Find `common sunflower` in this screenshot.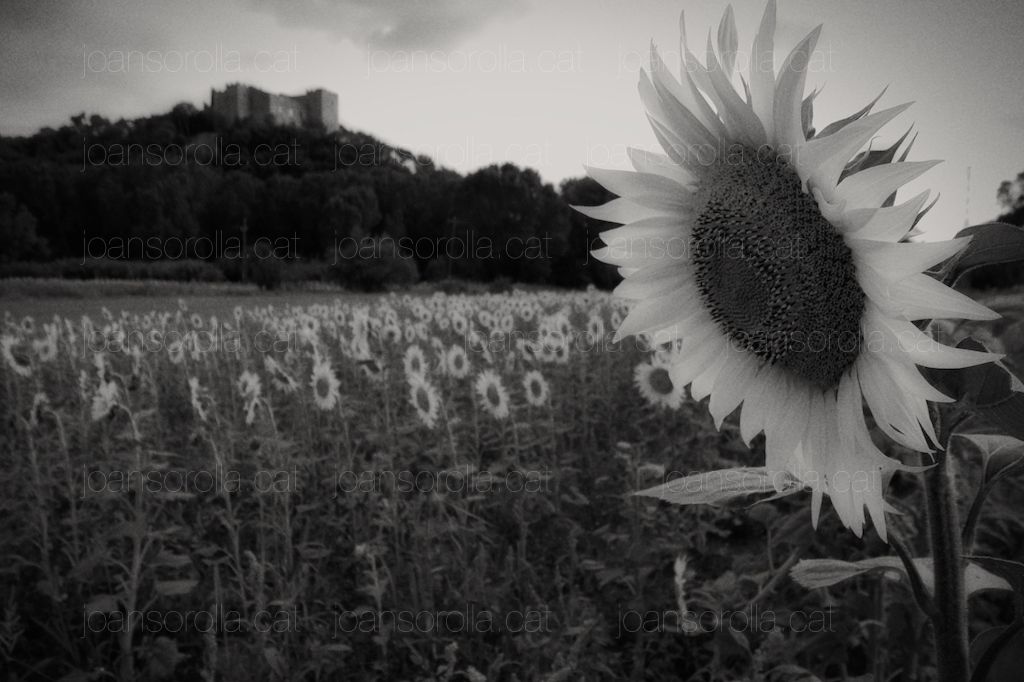
The bounding box for `common sunflower` is region(306, 364, 348, 408).
